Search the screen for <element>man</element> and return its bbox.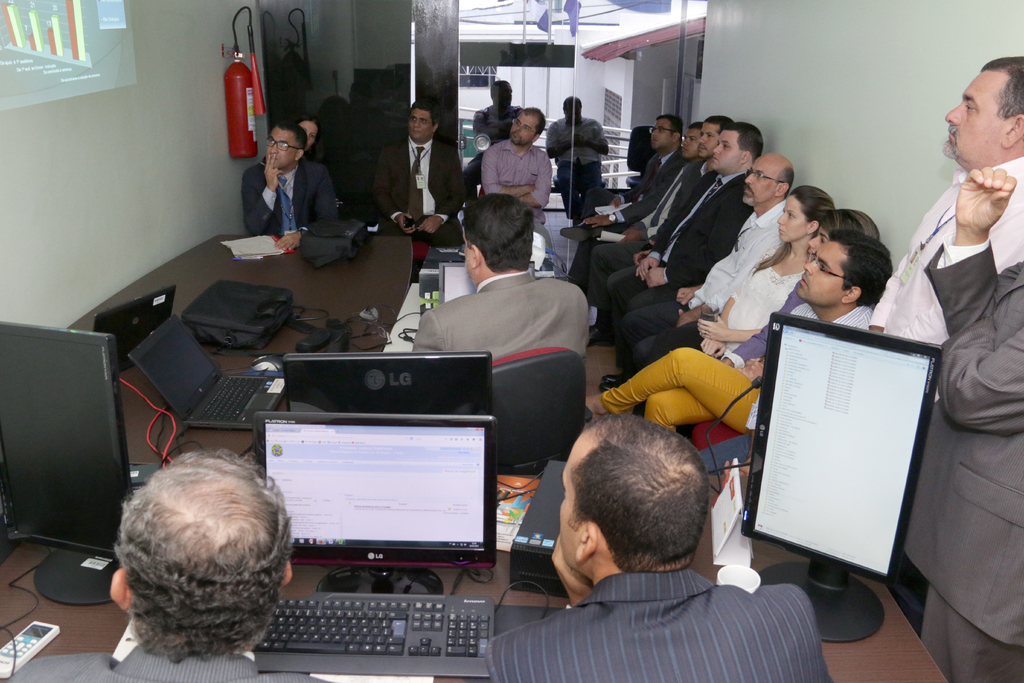
Found: [left=546, top=97, right=609, bottom=227].
